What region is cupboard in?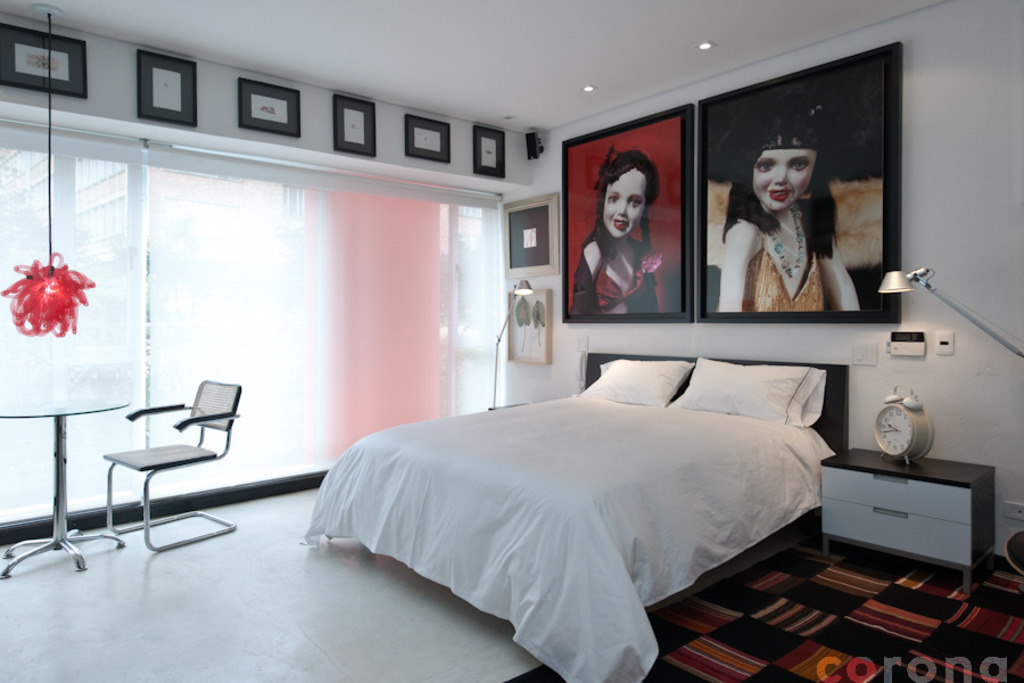
rect(819, 446, 994, 592).
